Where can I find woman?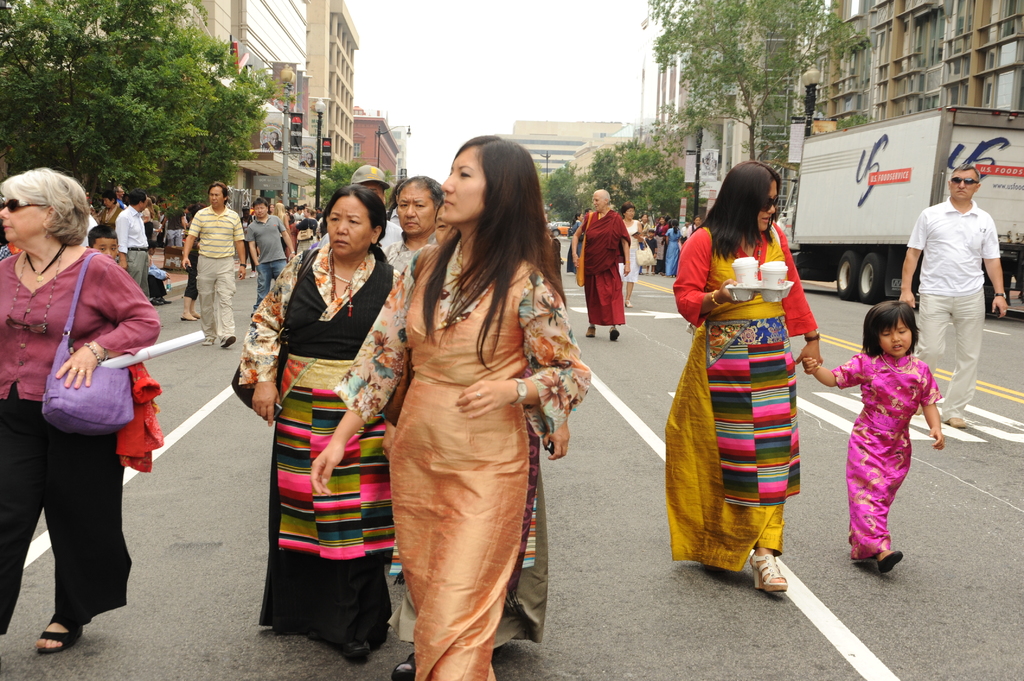
You can find it at detection(313, 136, 585, 680).
